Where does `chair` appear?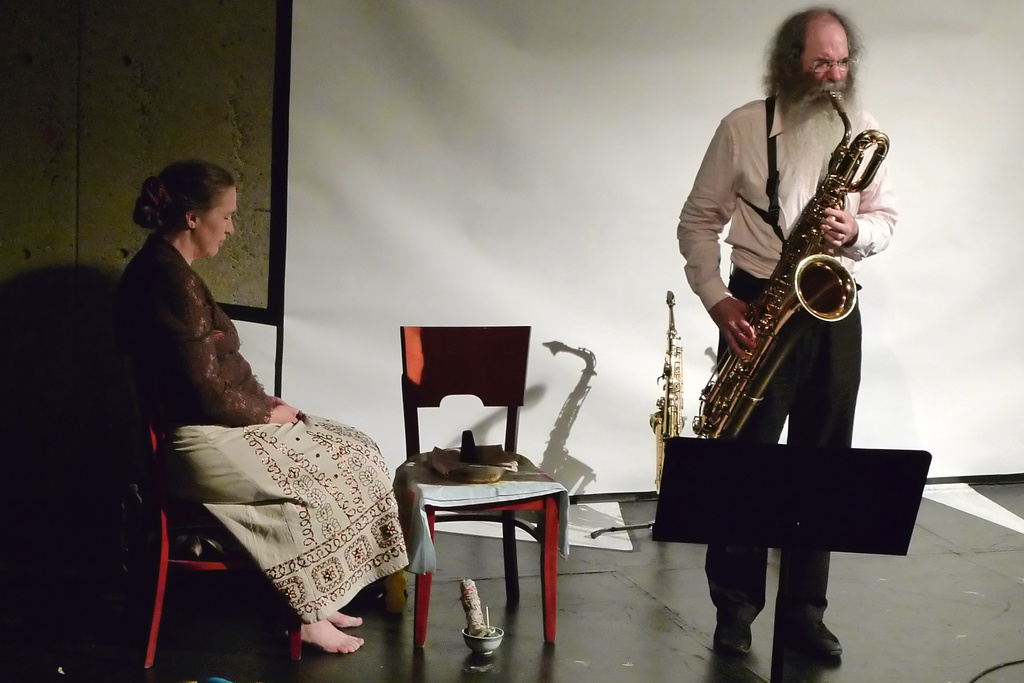
Appears at (127,378,301,668).
